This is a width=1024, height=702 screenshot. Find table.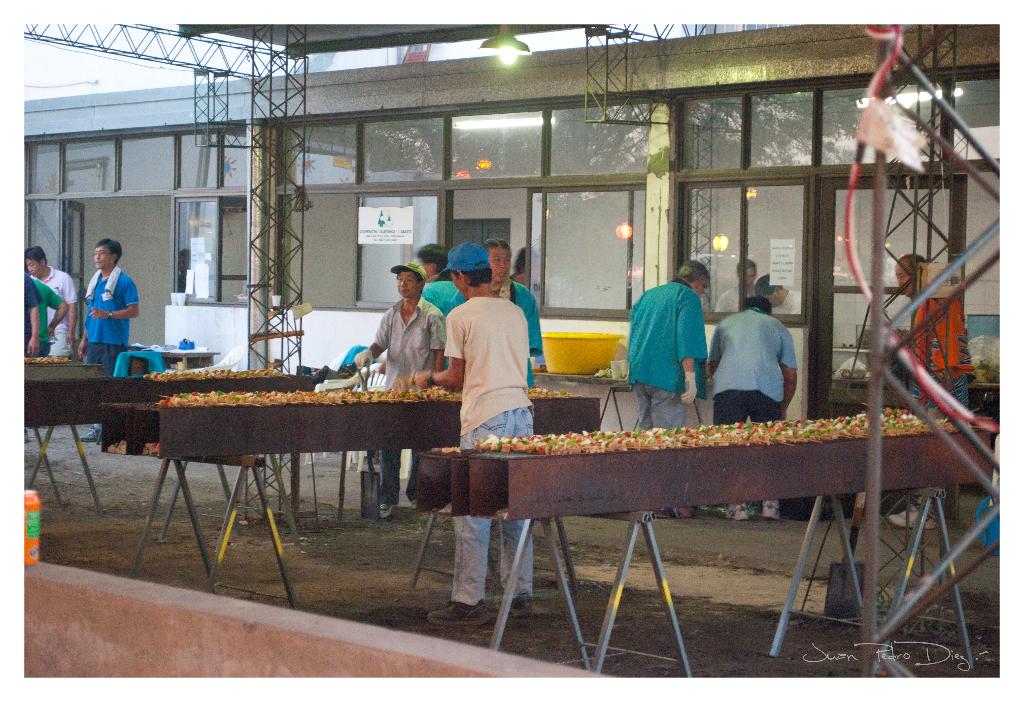
Bounding box: BBox(129, 385, 605, 608).
